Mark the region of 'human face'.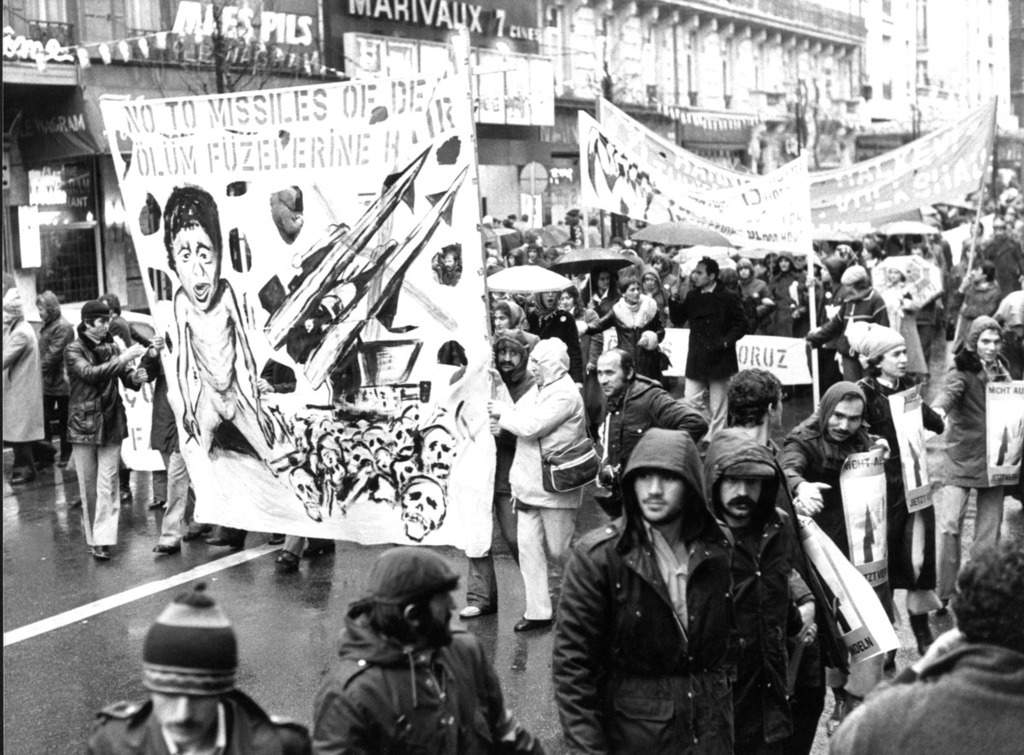
Region: (x1=718, y1=478, x2=763, y2=514).
